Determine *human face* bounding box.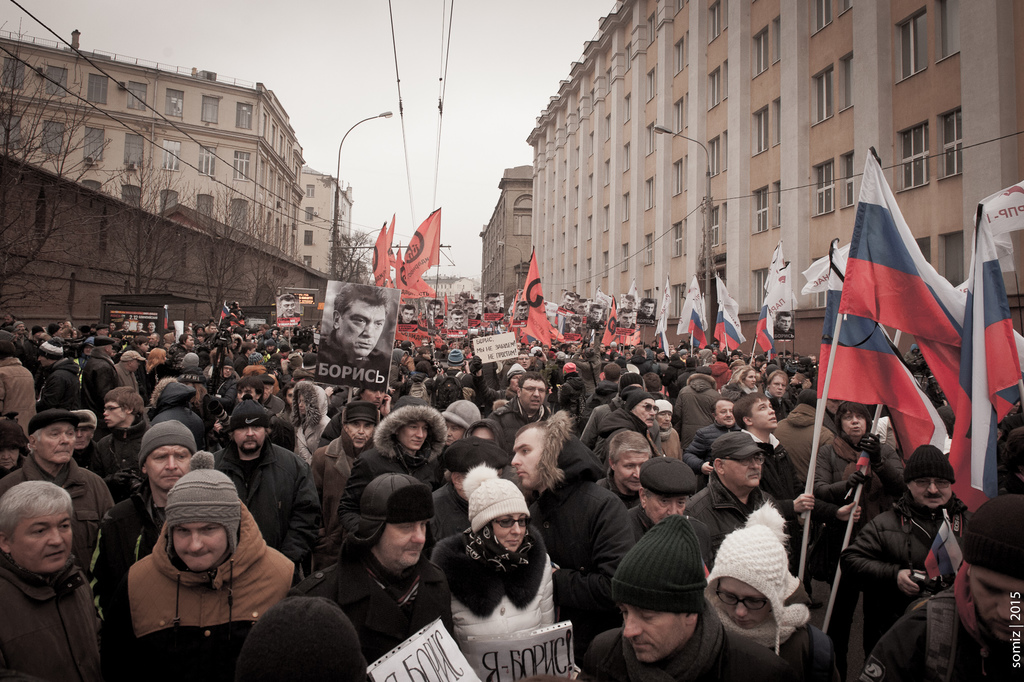
Determined: BBox(279, 300, 296, 317).
